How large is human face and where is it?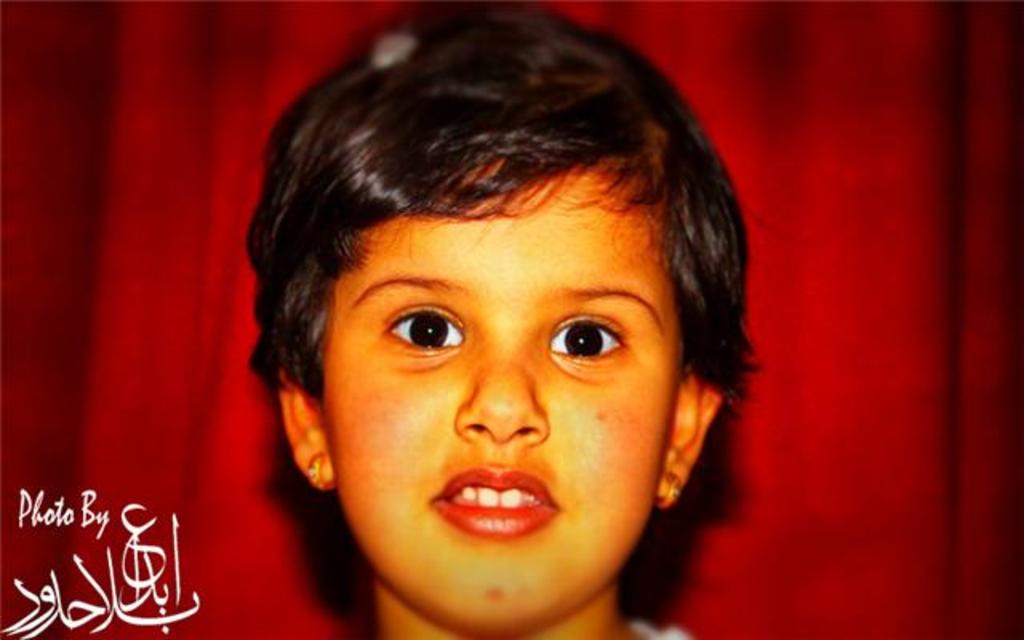
Bounding box: 317,176,690,638.
